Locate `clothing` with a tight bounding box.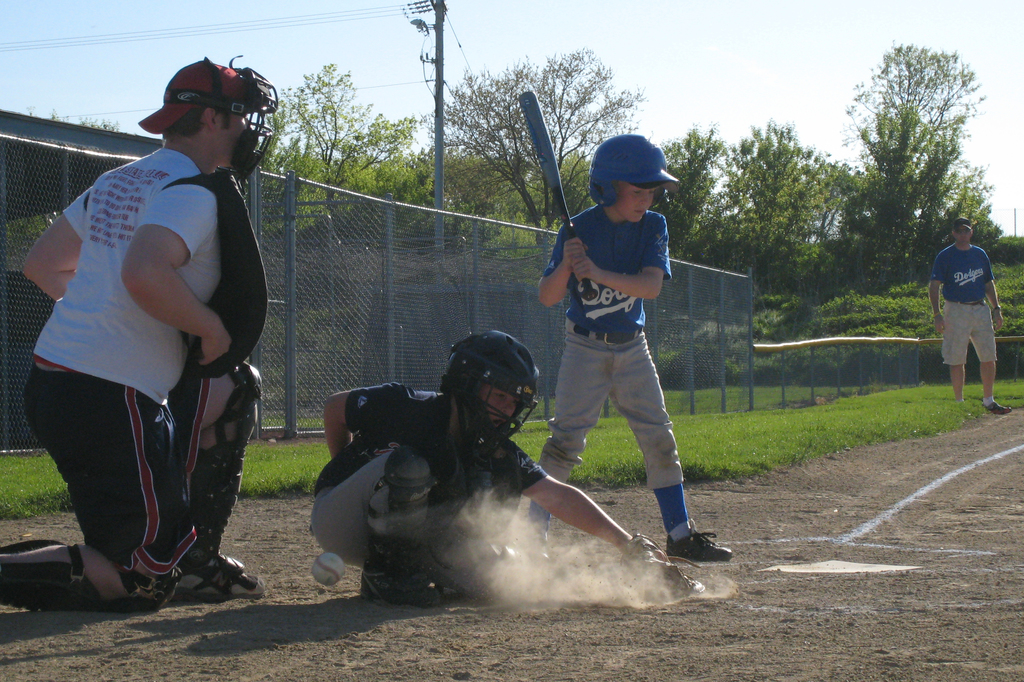
x1=19, y1=147, x2=227, y2=567.
